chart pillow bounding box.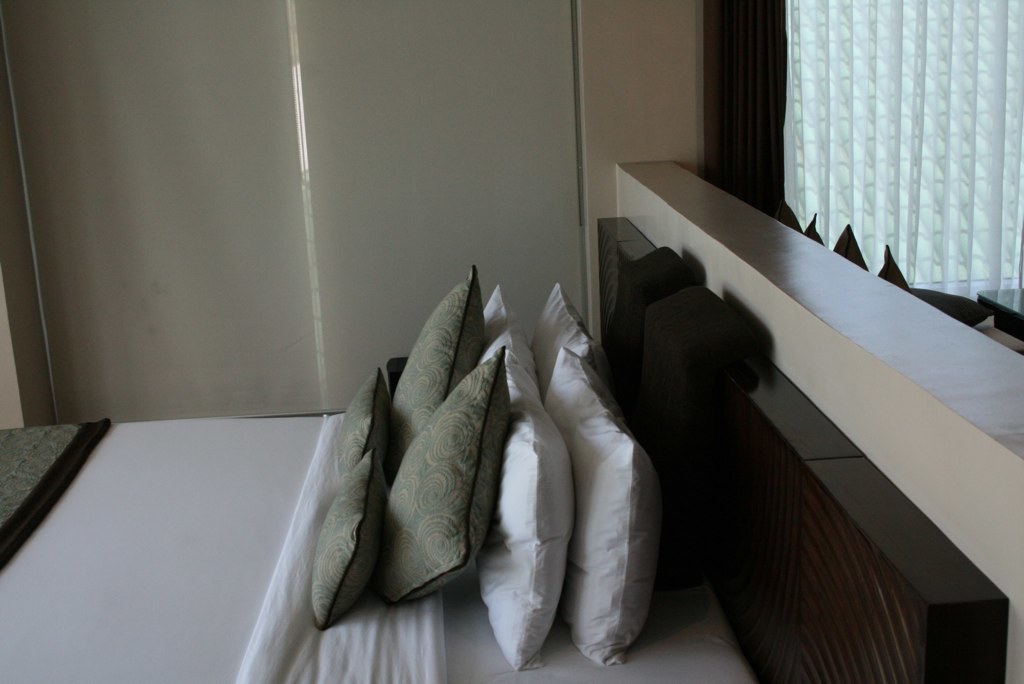
Charted: 539 345 662 673.
